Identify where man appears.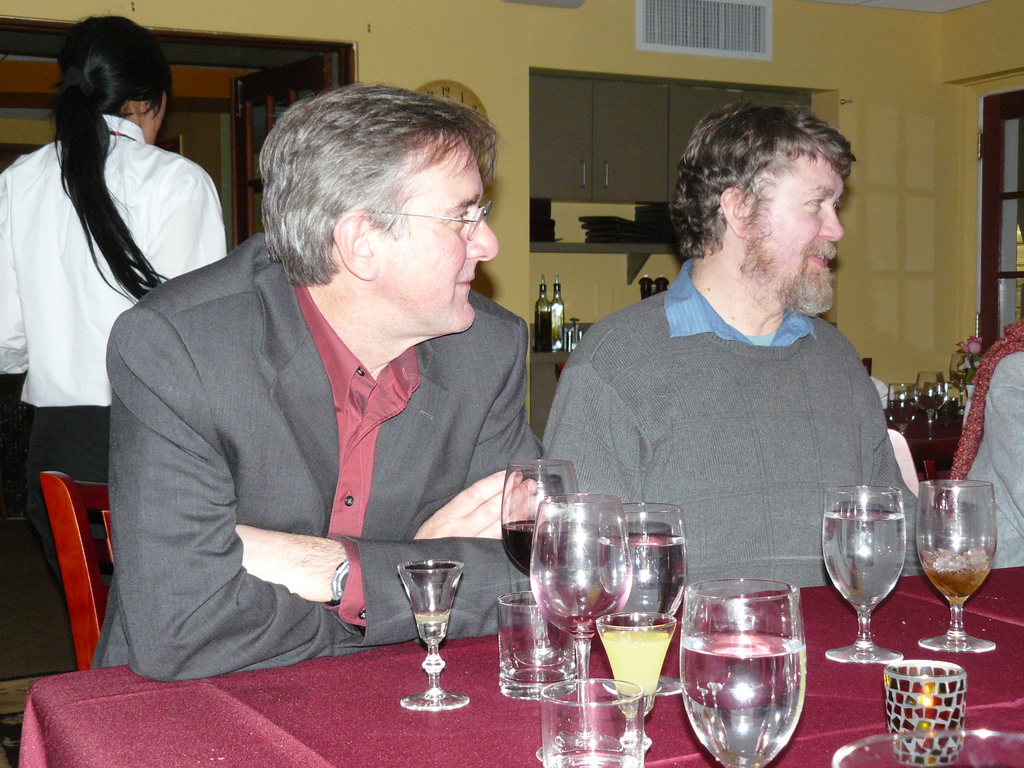
Appears at (left=71, top=70, right=587, bottom=700).
